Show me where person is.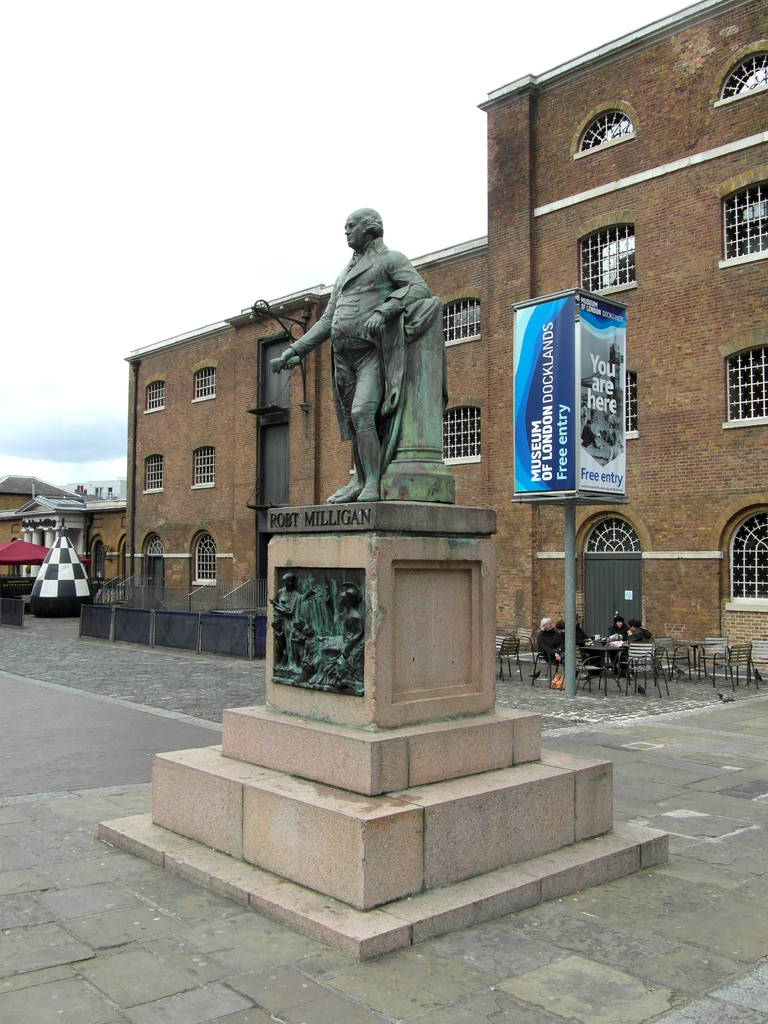
person is at 621 617 653 647.
